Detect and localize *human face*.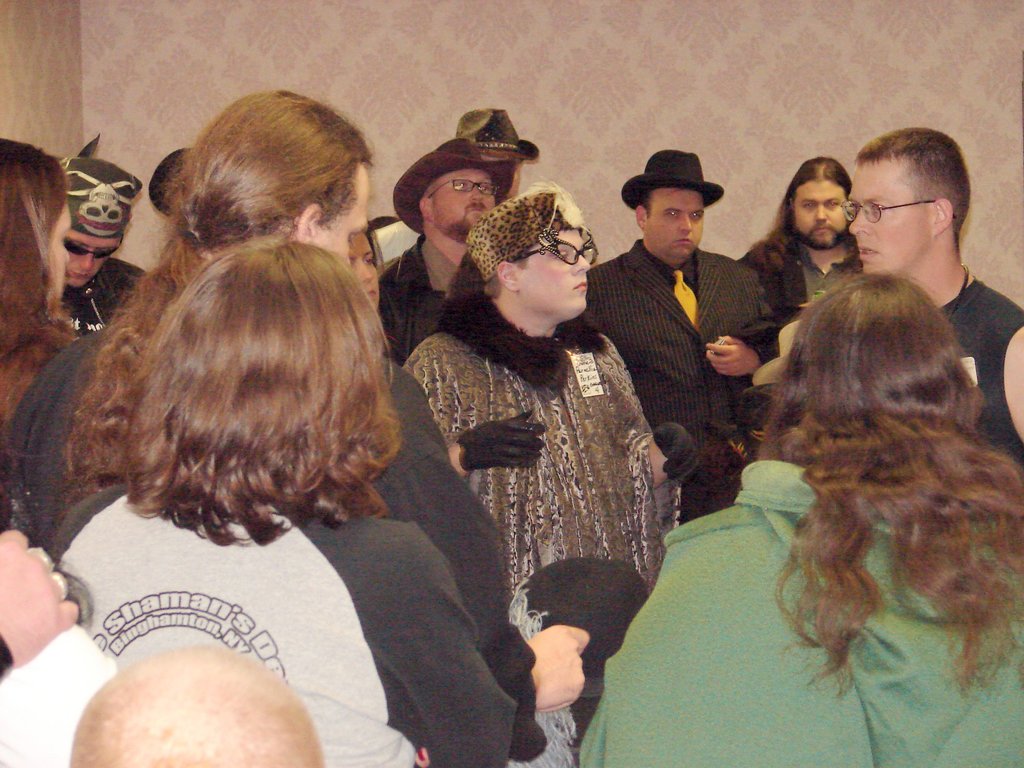
Localized at bbox=(71, 229, 122, 290).
